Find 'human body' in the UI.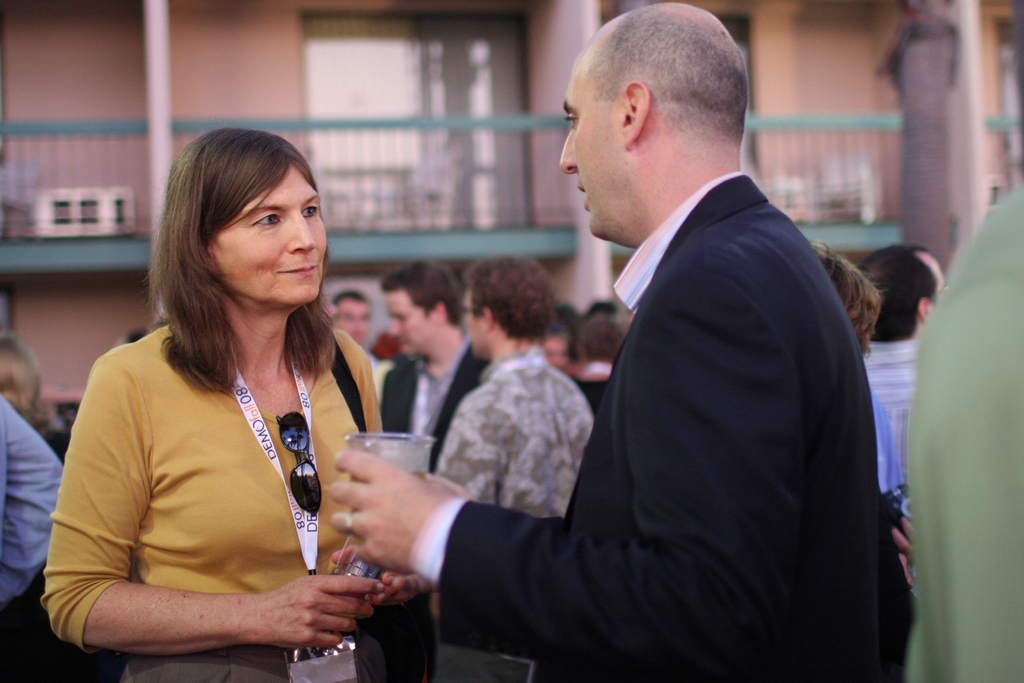
UI element at rect(329, 169, 908, 682).
